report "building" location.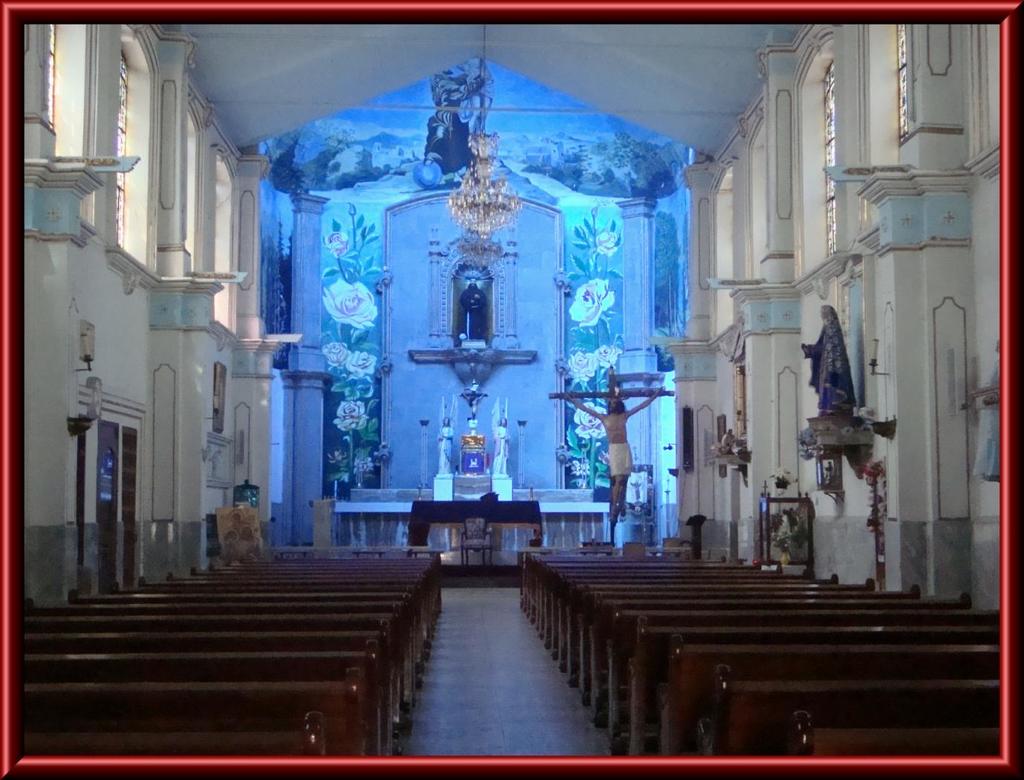
Report: 22,28,1001,758.
